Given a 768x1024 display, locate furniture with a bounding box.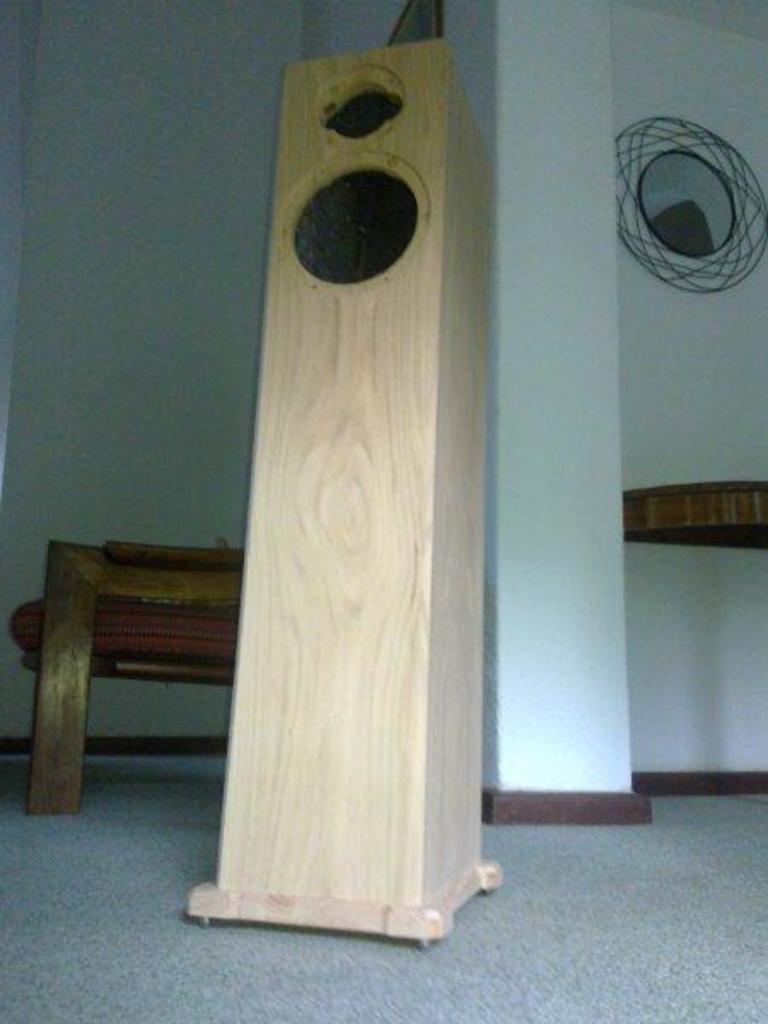
Located: 22/541/244/812.
